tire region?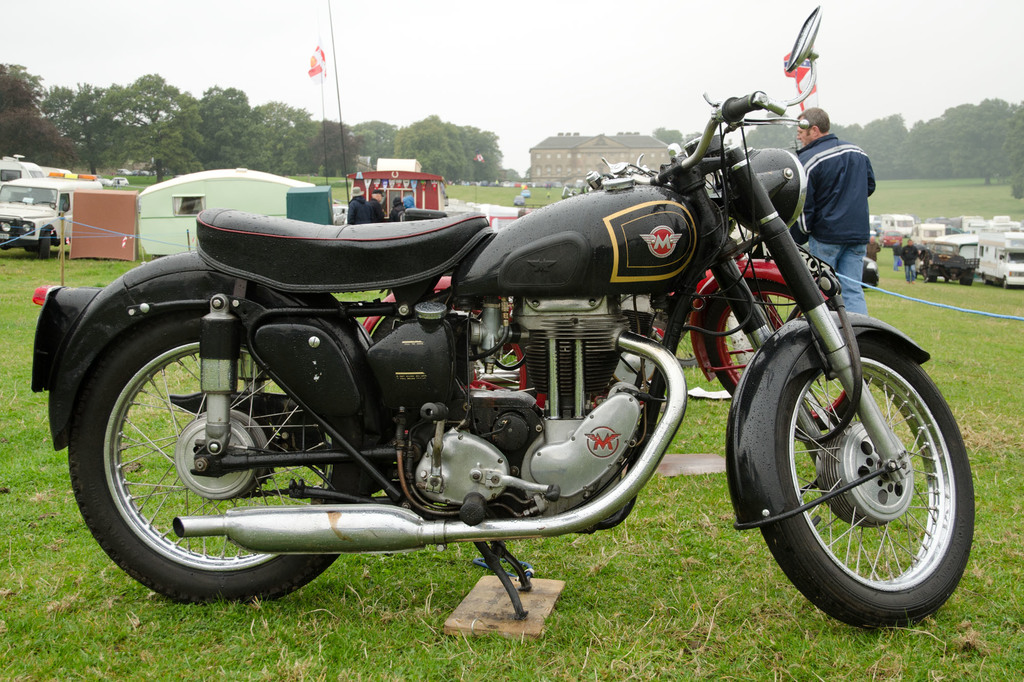
bbox=(945, 276, 952, 283)
